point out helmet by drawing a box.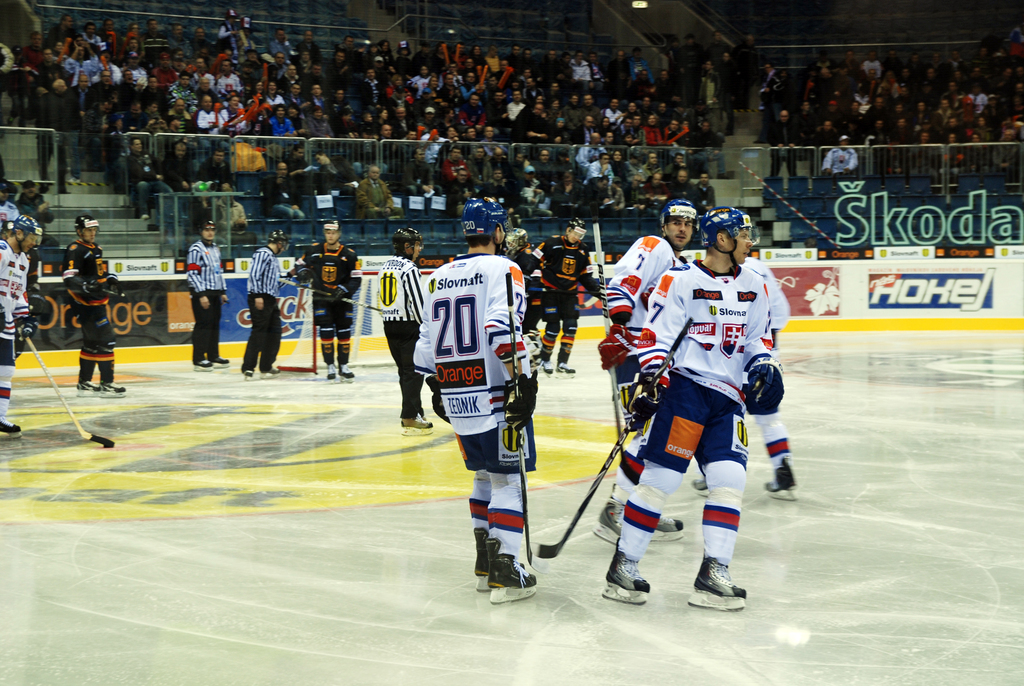
705 210 758 266.
